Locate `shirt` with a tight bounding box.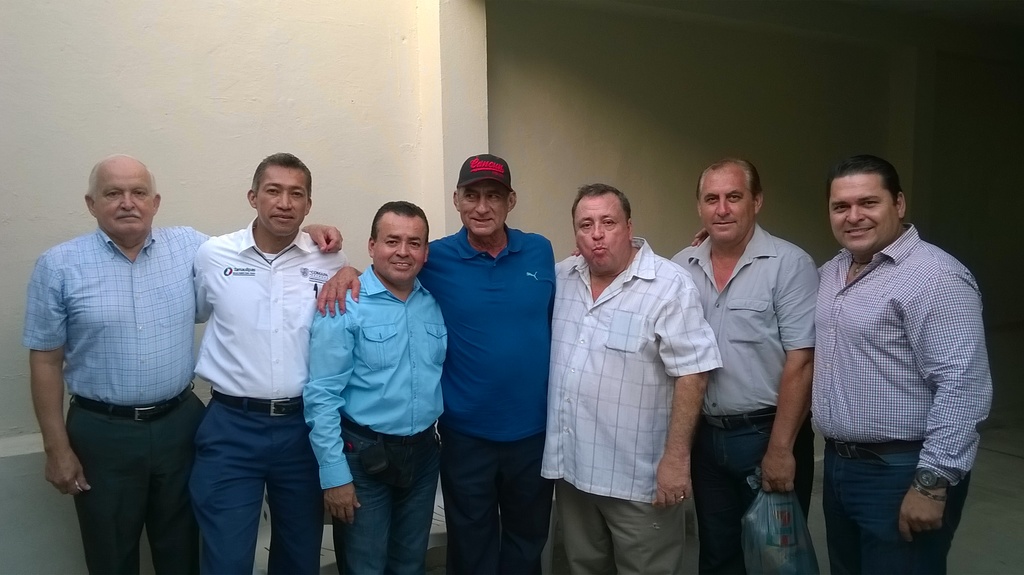
[662,220,820,419].
